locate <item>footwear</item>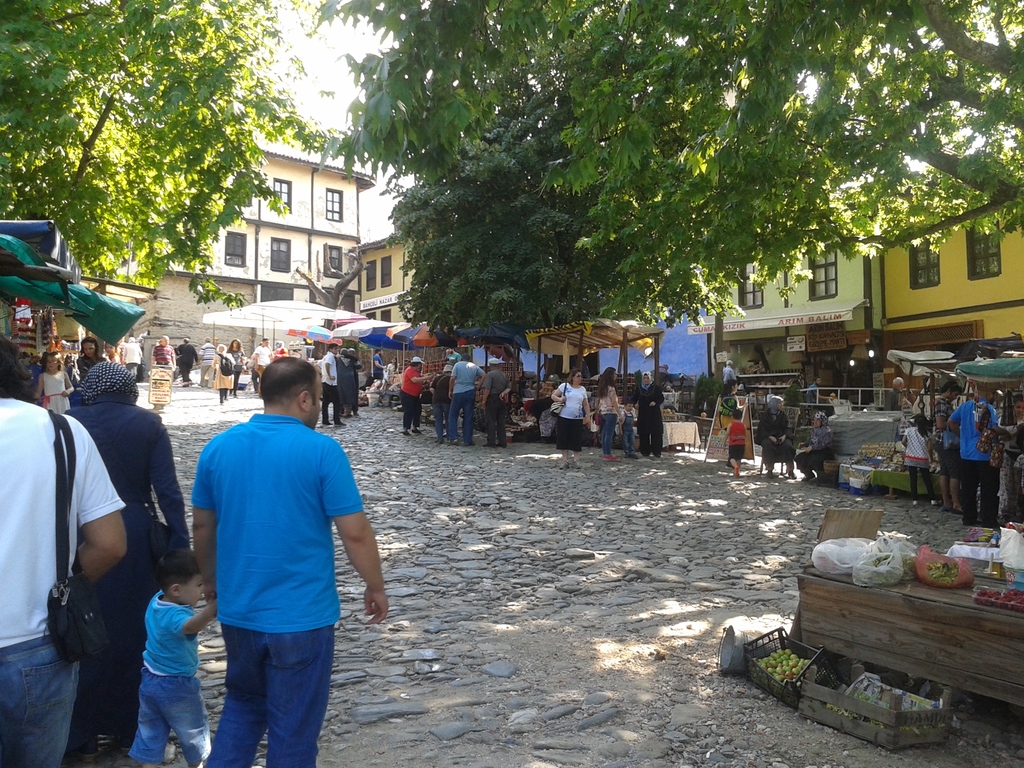
465, 440, 477, 447
